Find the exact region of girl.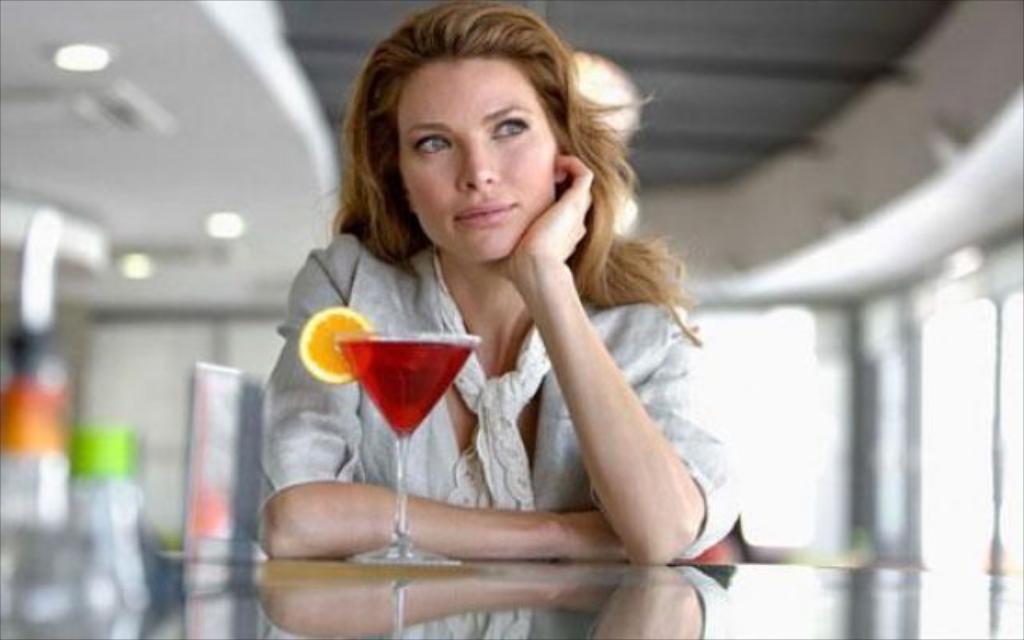
Exact region: box(254, 6, 741, 563).
